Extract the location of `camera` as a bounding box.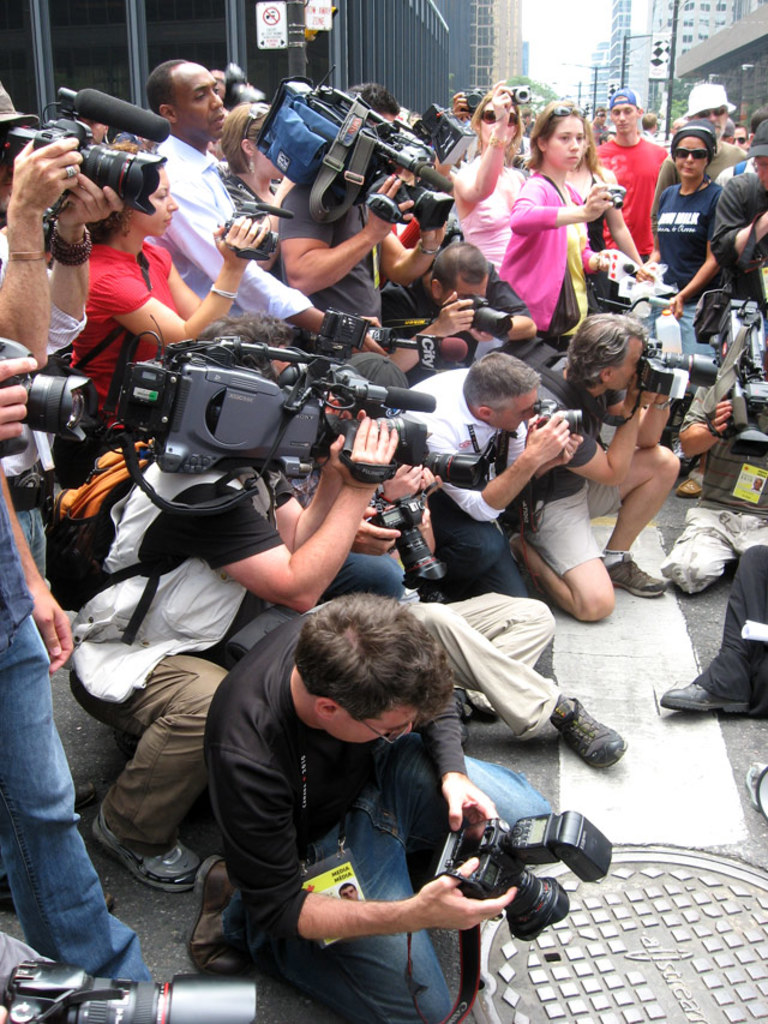
bbox(407, 100, 467, 199).
